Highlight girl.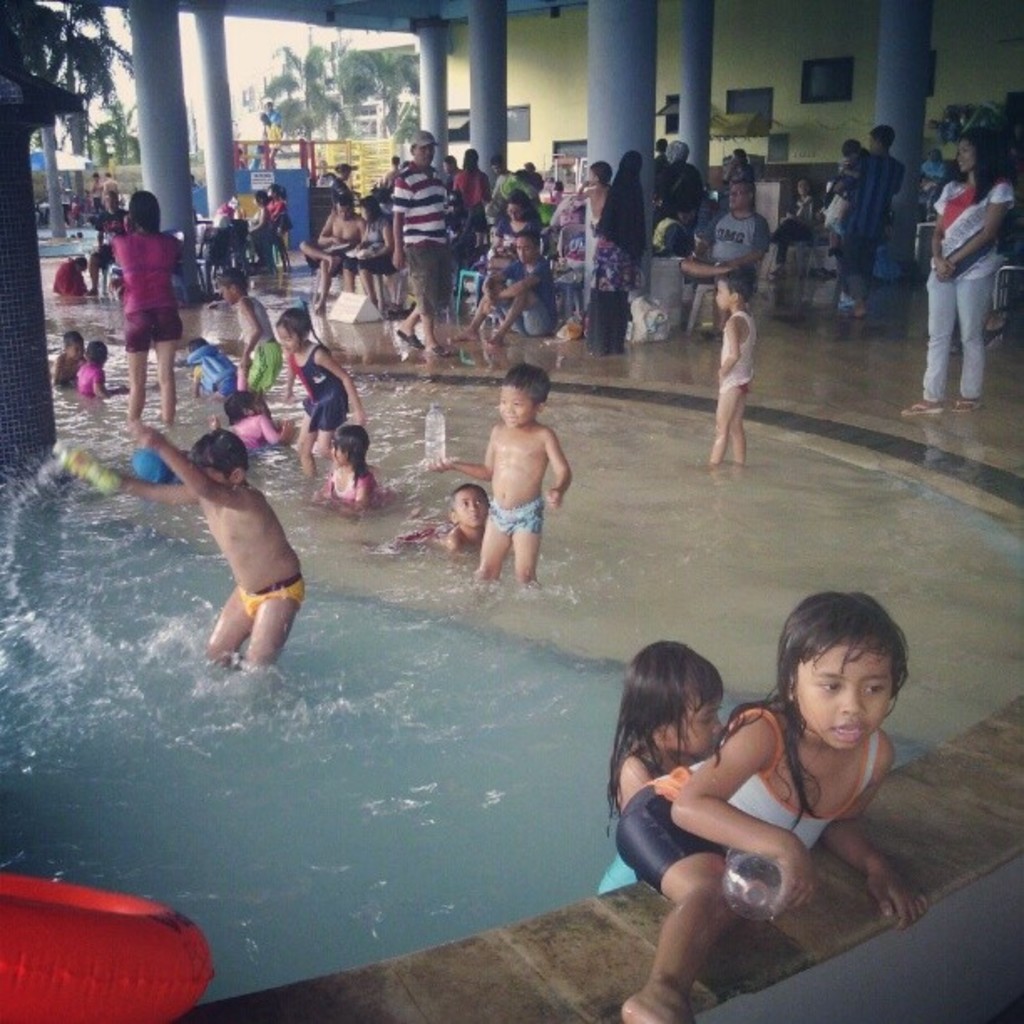
Highlighted region: [216,380,296,455].
